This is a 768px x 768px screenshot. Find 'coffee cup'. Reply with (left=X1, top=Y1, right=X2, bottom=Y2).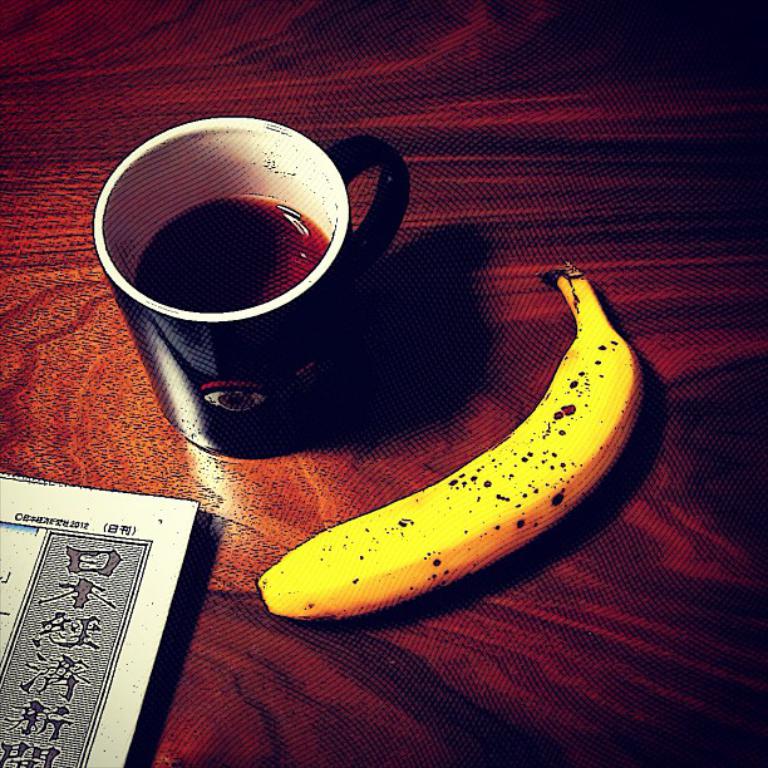
(left=92, top=113, right=414, bottom=458).
